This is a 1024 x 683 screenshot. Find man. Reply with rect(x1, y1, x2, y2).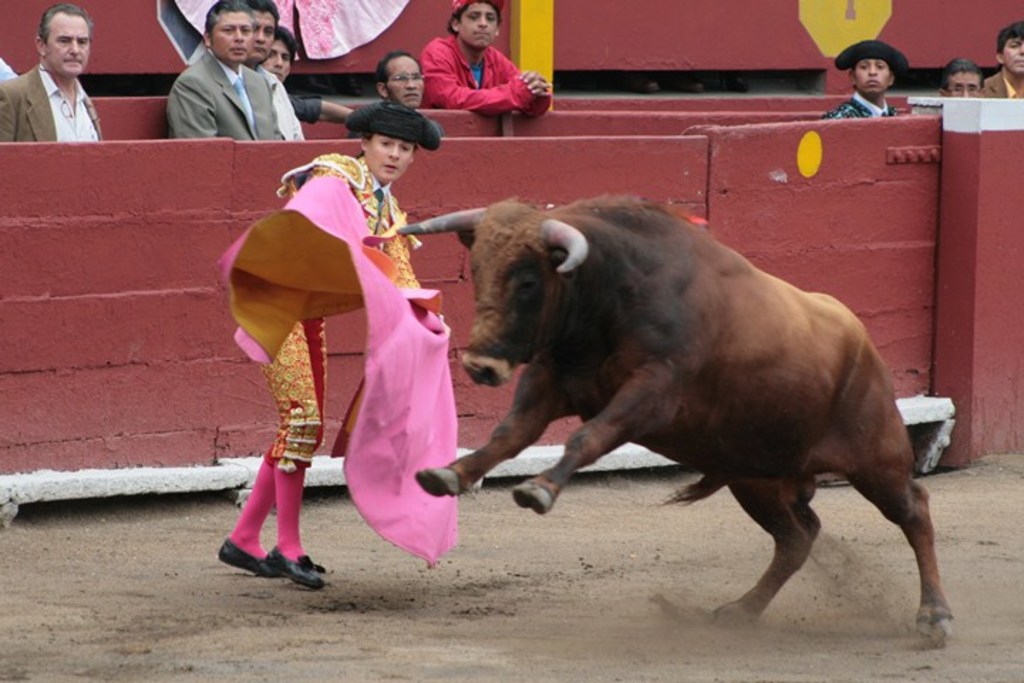
rect(375, 51, 428, 111).
